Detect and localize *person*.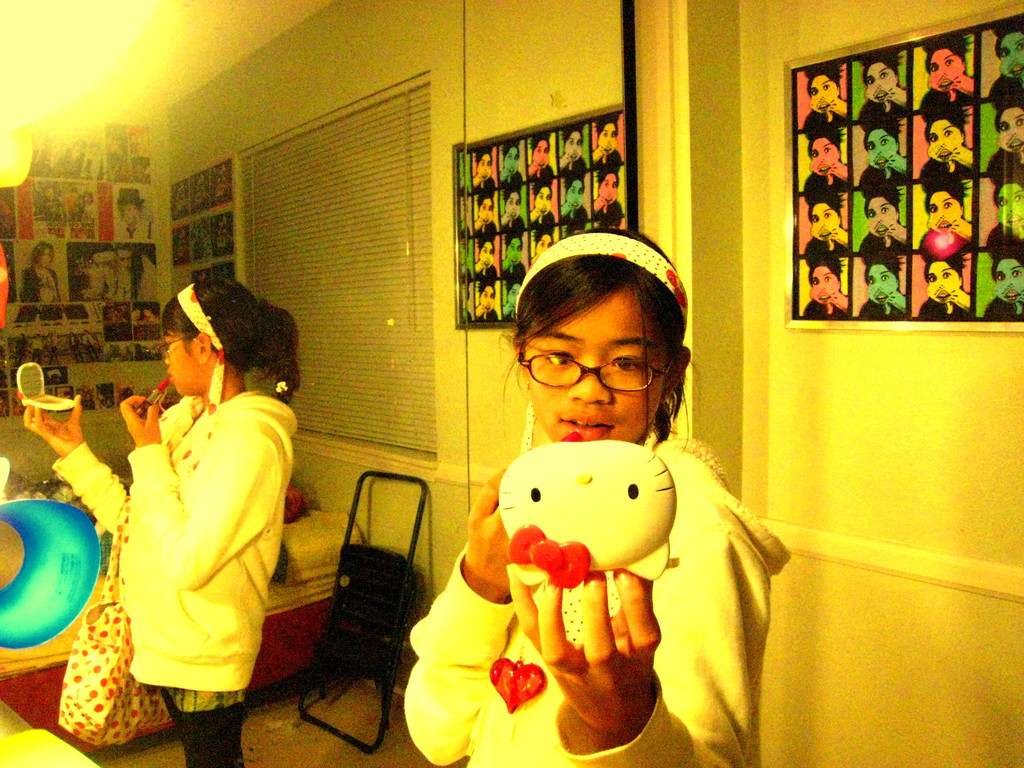
Localized at x1=596 y1=164 x2=620 y2=212.
